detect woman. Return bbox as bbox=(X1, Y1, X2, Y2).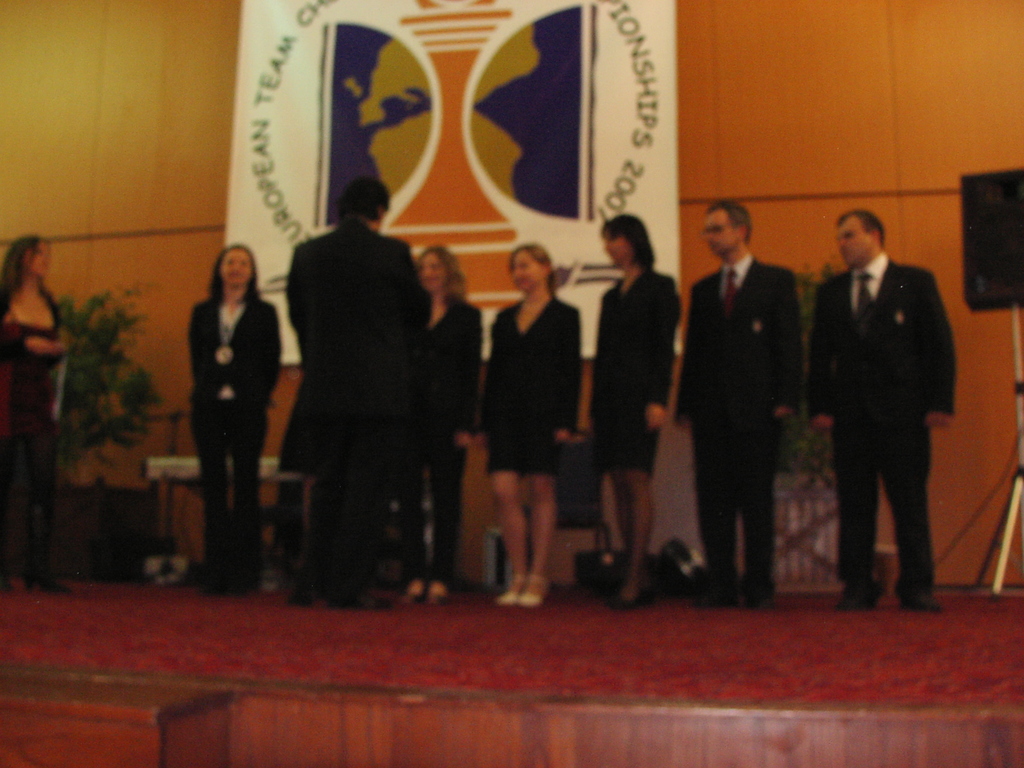
bbox=(487, 244, 580, 607).
